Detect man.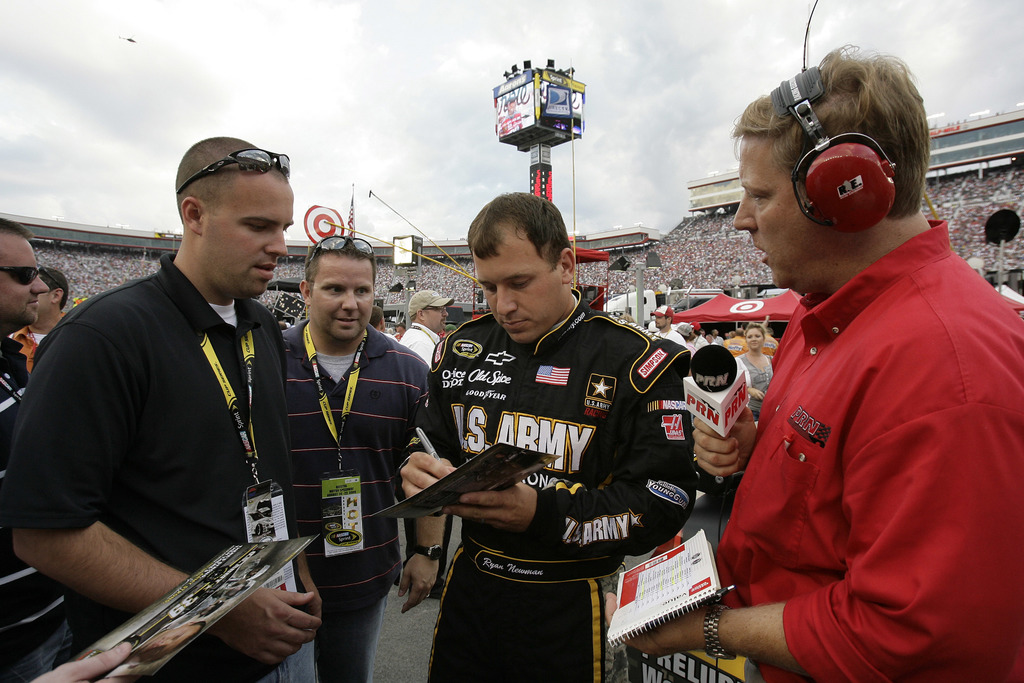
Detected at bbox(7, 267, 70, 373).
